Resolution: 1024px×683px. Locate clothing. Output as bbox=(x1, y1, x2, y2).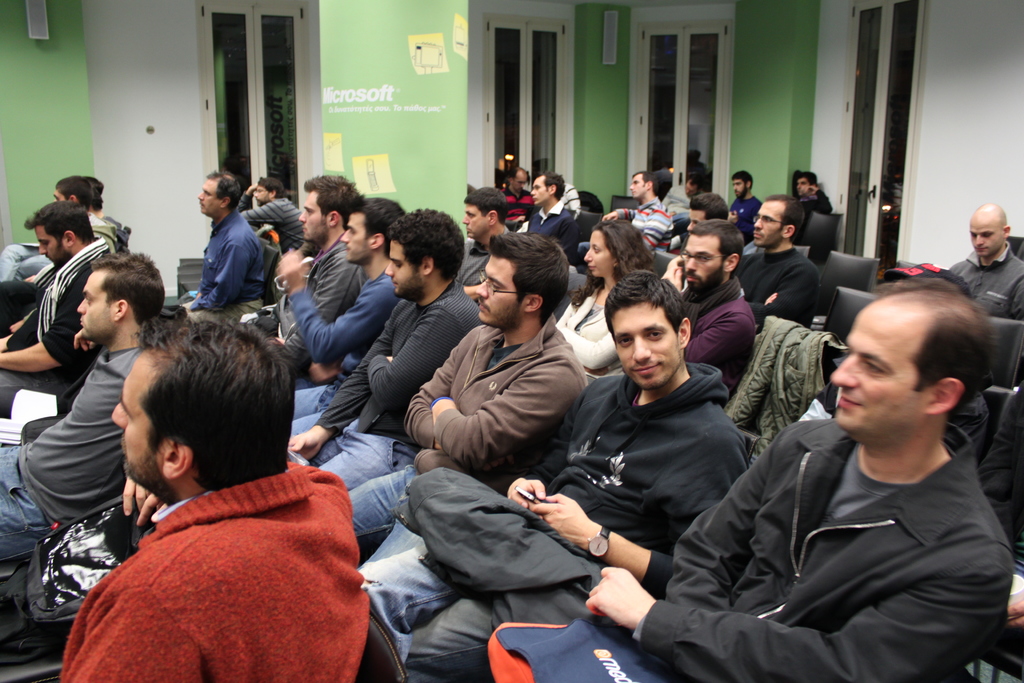
bbox=(289, 259, 404, 419).
